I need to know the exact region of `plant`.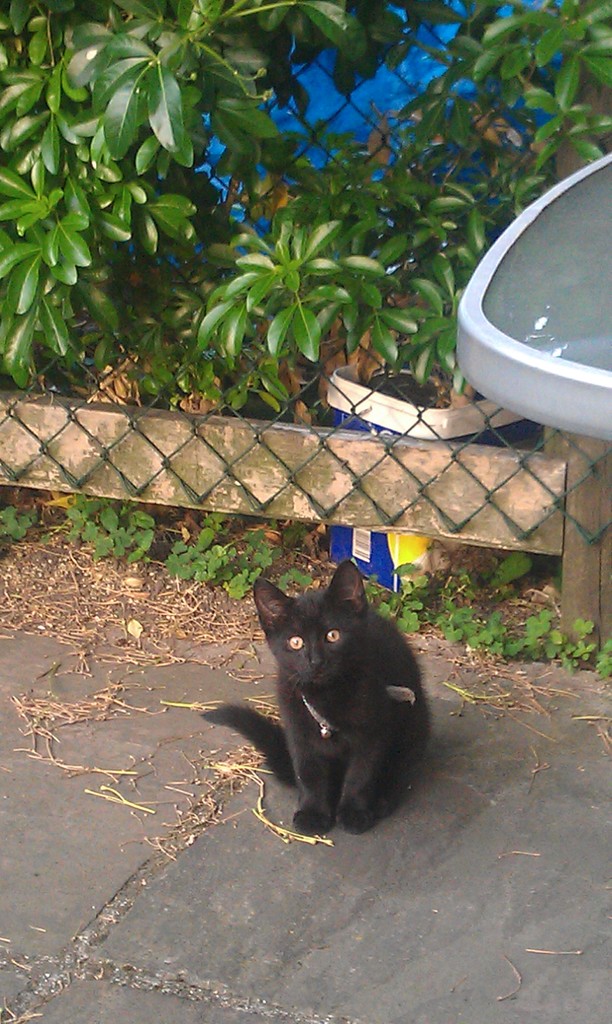
Region: 367/0/611/174.
